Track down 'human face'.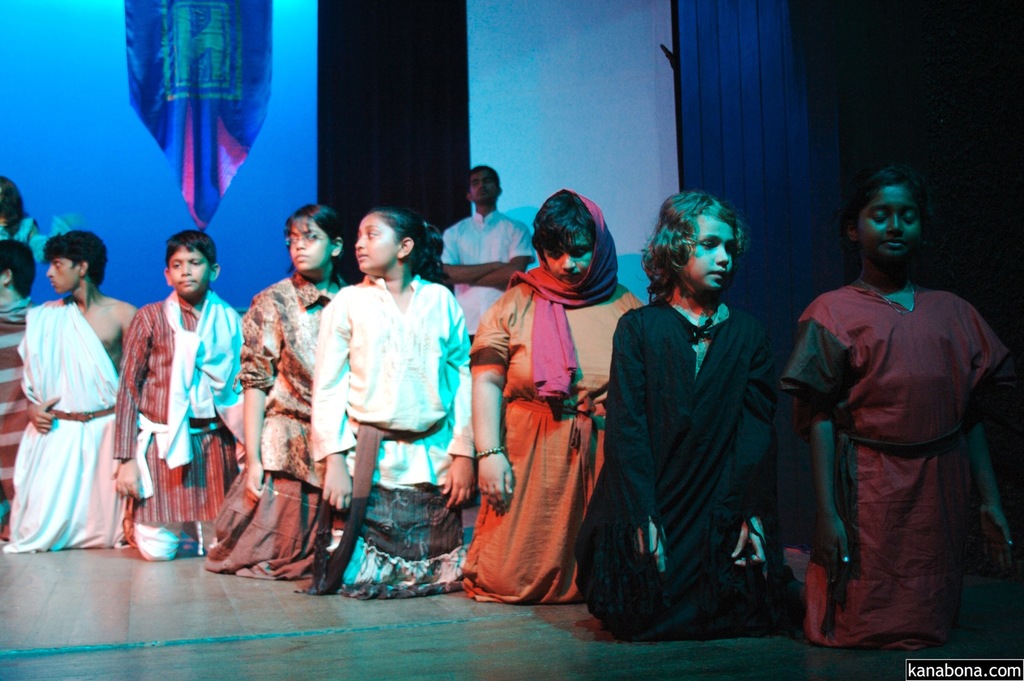
Tracked to l=169, t=247, r=210, b=295.
